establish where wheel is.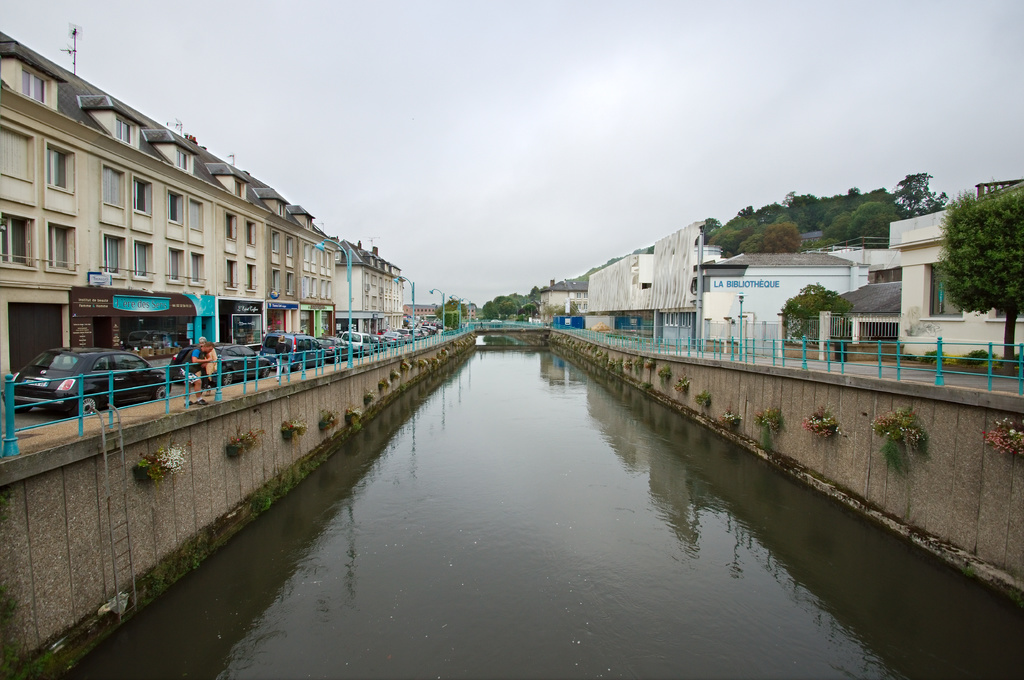
Established at l=262, t=367, r=266, b=377.
